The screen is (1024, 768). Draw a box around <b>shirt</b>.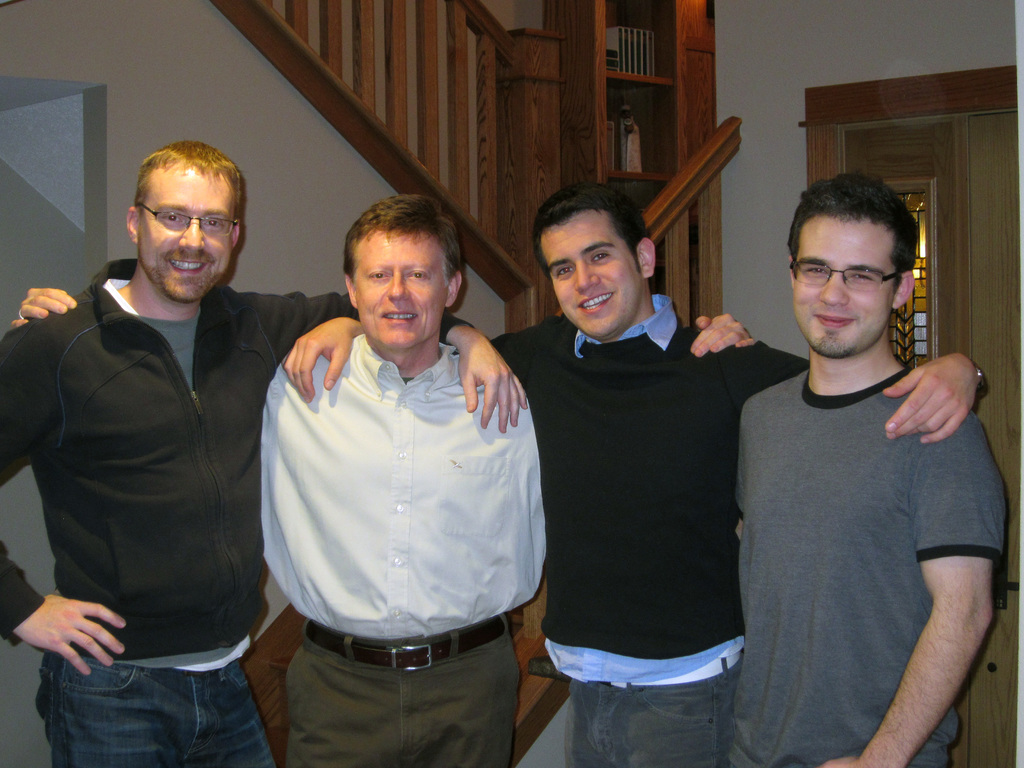
crop(236, 319, 547, 676).
